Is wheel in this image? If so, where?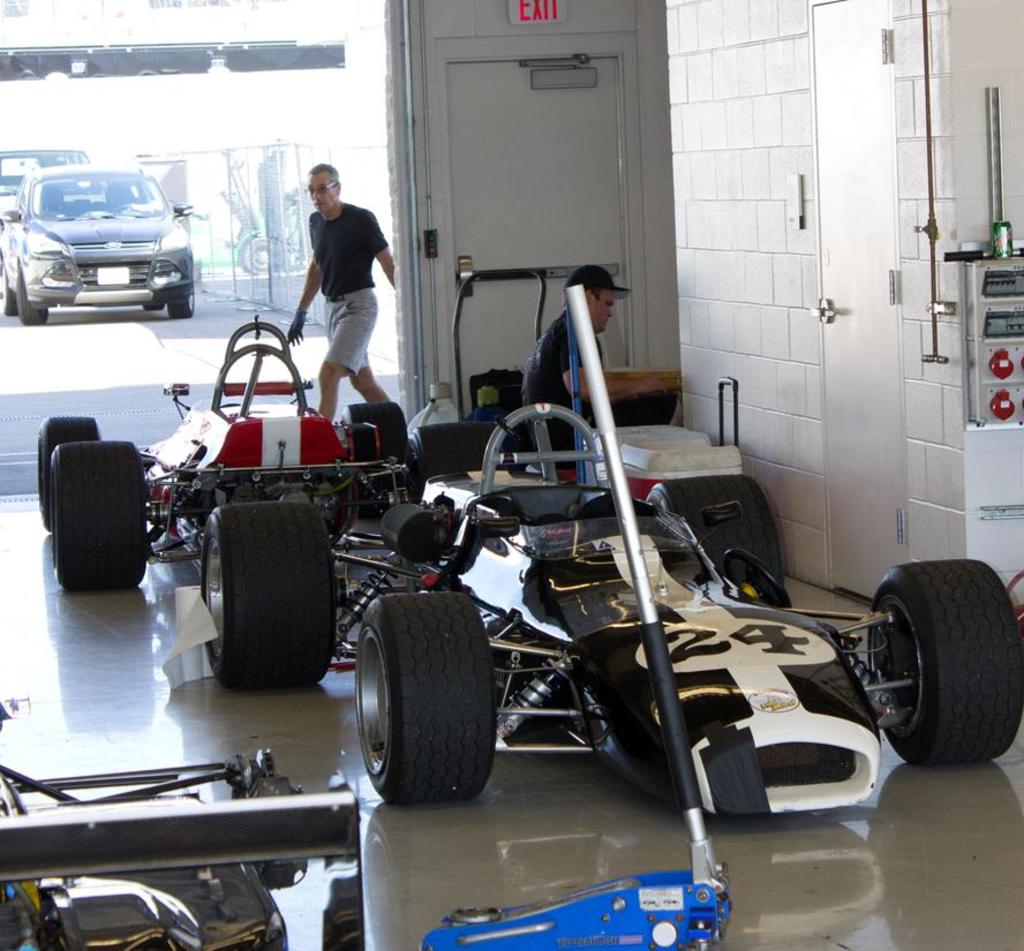
Yes, at left=645, top=476, right=781, bottom=591.
